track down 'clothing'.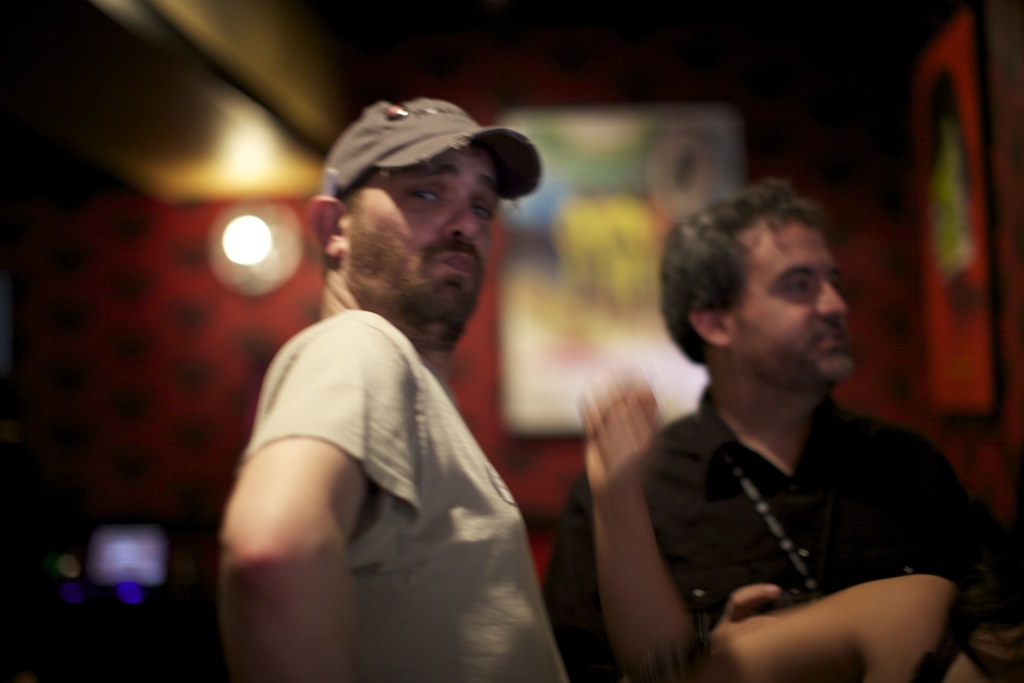
Tracked to <box>242,184,576,678</box>.
